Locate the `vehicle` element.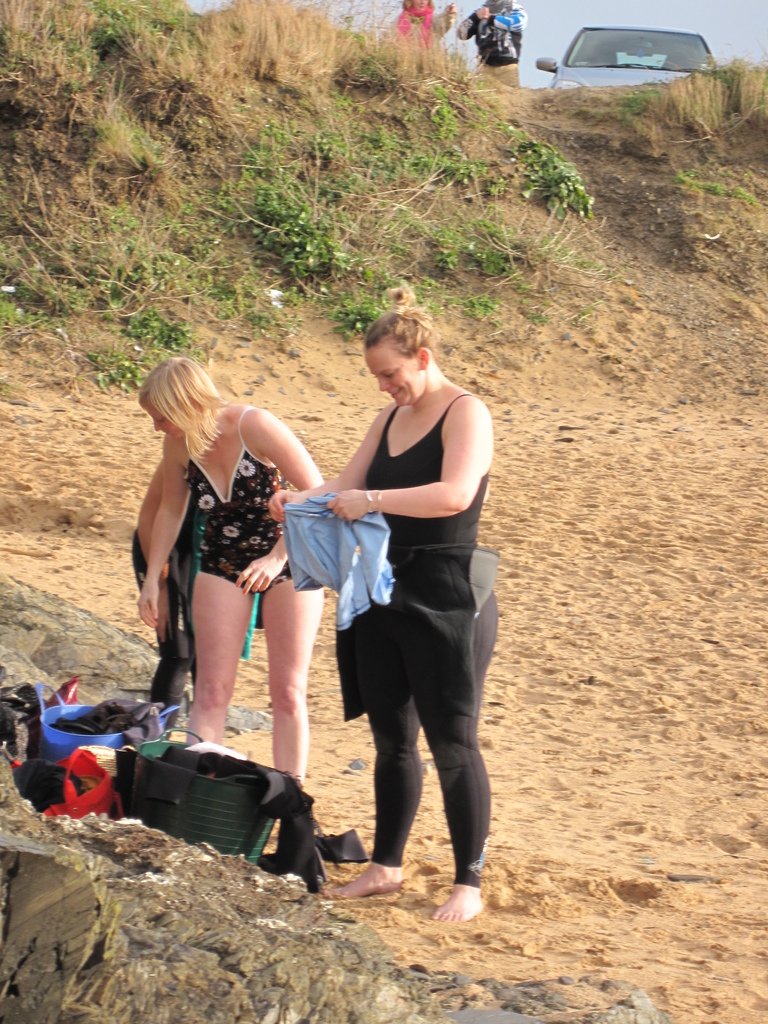
Element bbox: 541/13/728/86.
